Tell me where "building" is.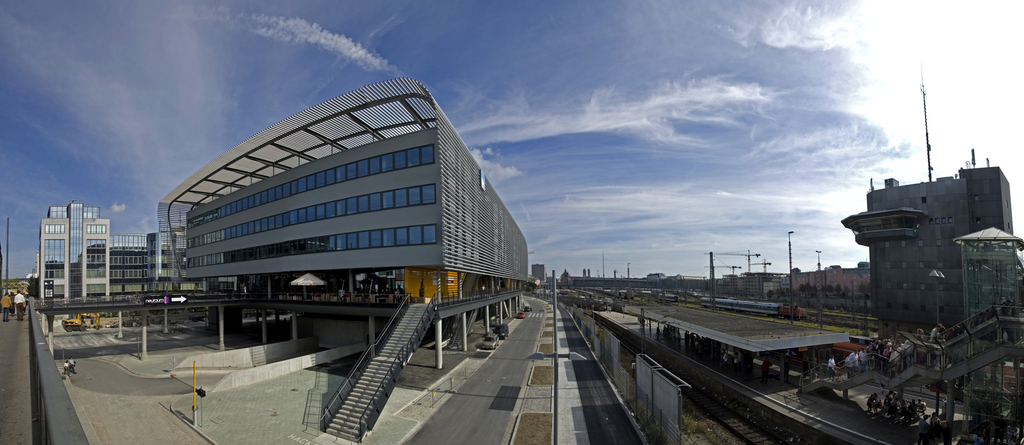
"building" is at [161, 79, 535, 444].
